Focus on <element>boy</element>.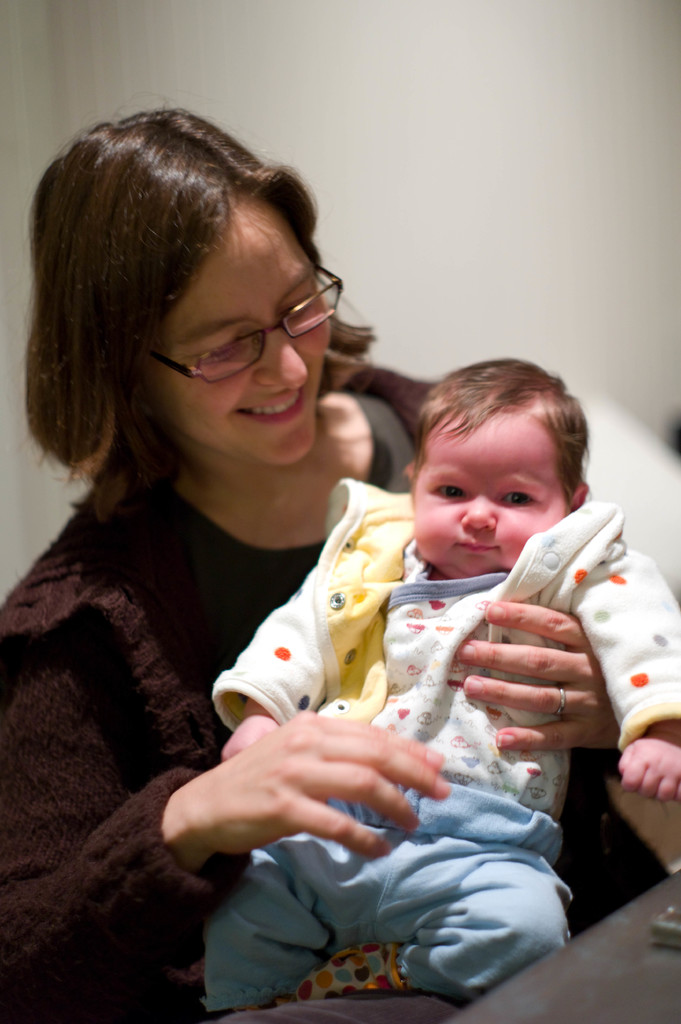
Focused at box=[215, 355, 680, 999].
